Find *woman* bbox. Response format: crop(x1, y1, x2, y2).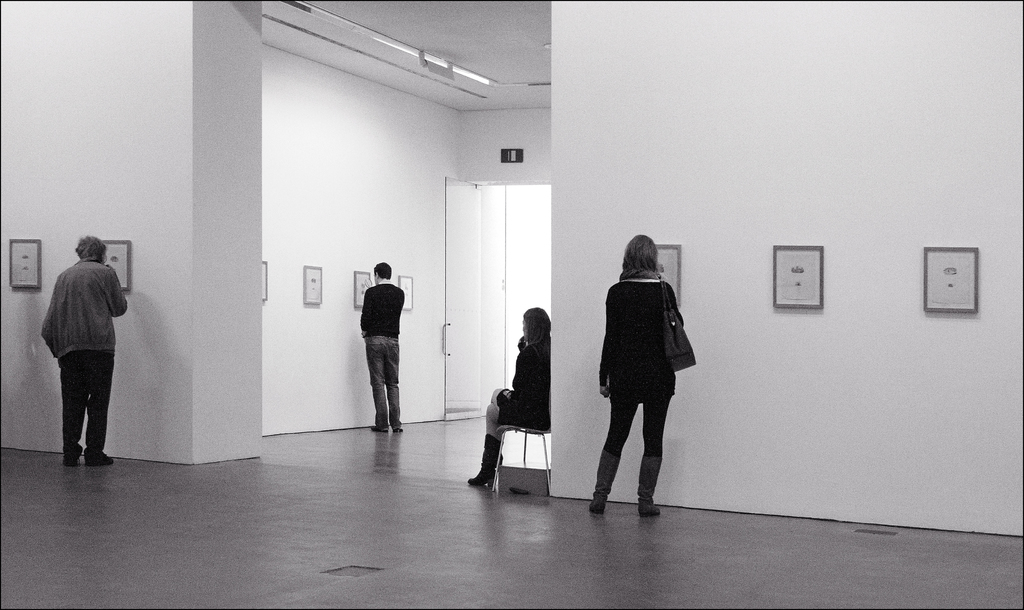
crop(590, 231, 695, 509).
